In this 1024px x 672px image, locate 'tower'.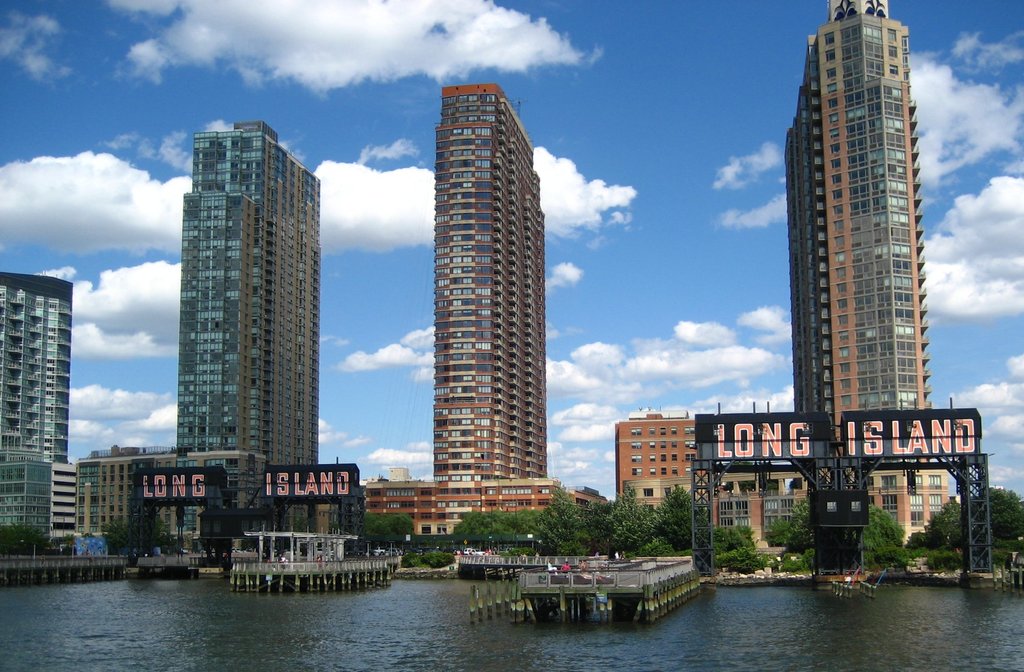
Bounding box: {"left": 785, "top": 0, "right": 931, "bottom": 457}.
